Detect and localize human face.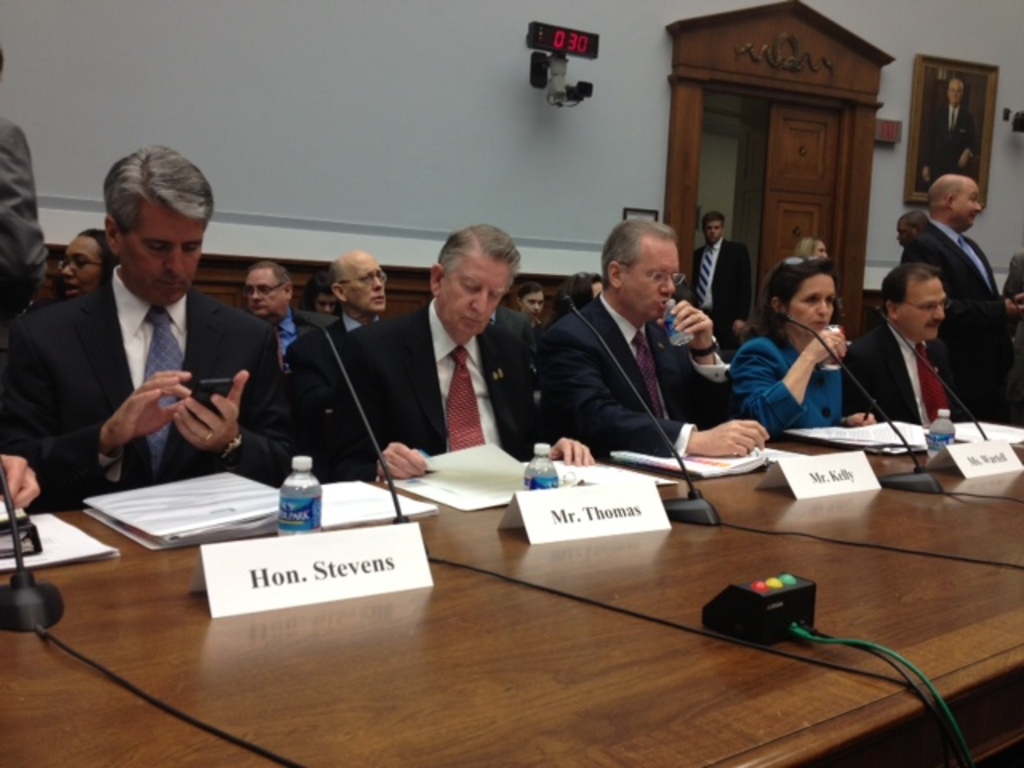
Localized at BBox(786, 270, 835, 334).
